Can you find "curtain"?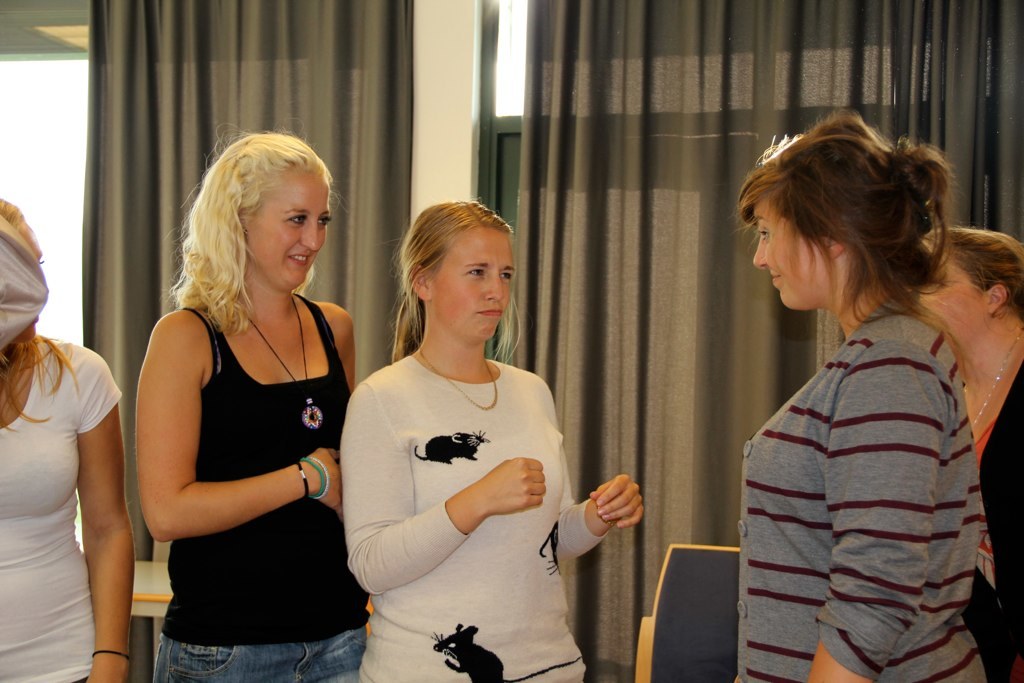
Yes, bounding box: BBox(75, 0, 412, 682).
